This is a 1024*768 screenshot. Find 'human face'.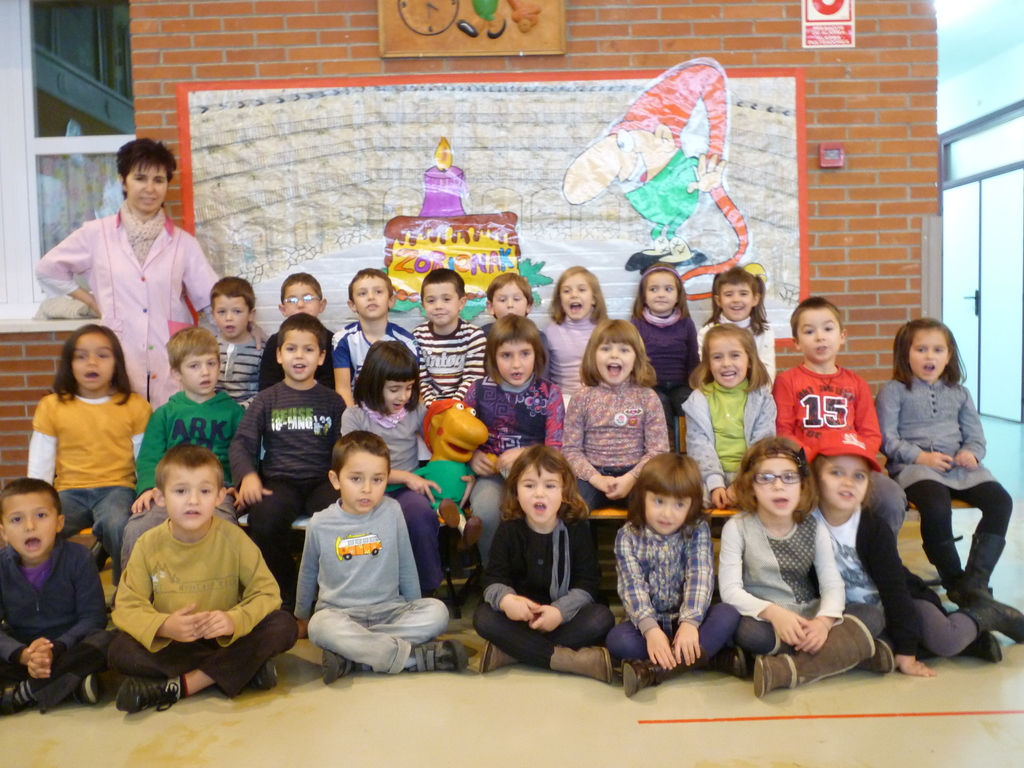
Bounding box: x1=493, y1=280, x2=529, y2=317.
